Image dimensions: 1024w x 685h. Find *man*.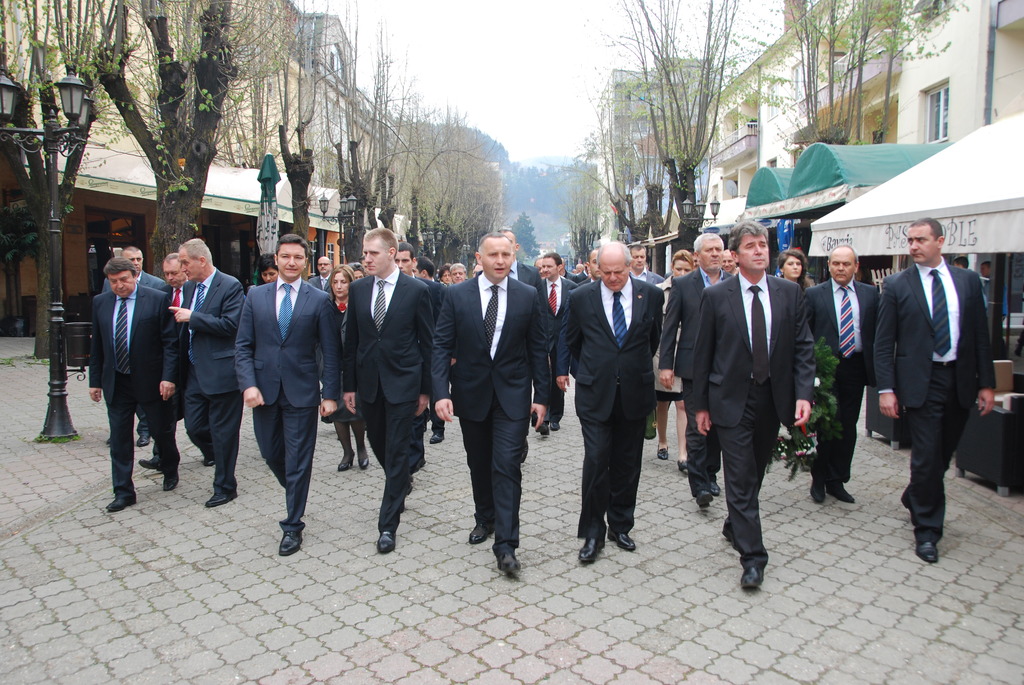
x1=85, y1=257, x2=175, y2=505.
